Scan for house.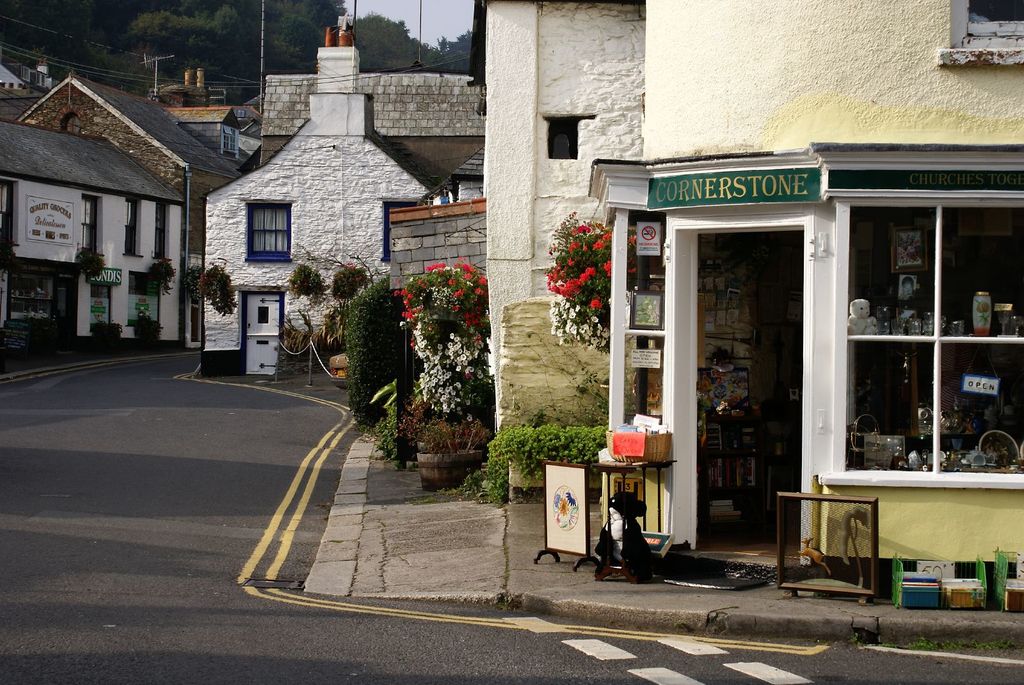
Scan result: bbox(259, 45, 477, 375).
